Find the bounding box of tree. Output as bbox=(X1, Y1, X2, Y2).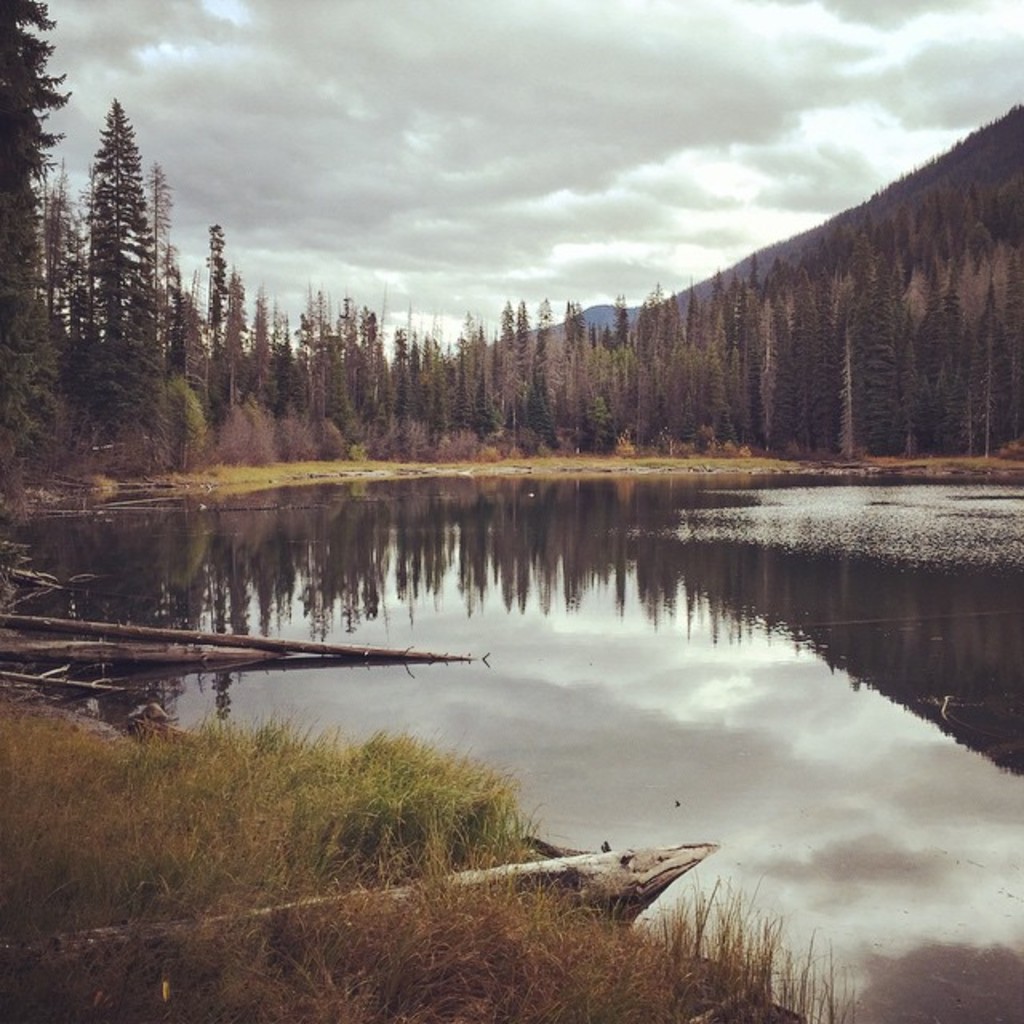
bbox=(277, 325, 291, 413).
